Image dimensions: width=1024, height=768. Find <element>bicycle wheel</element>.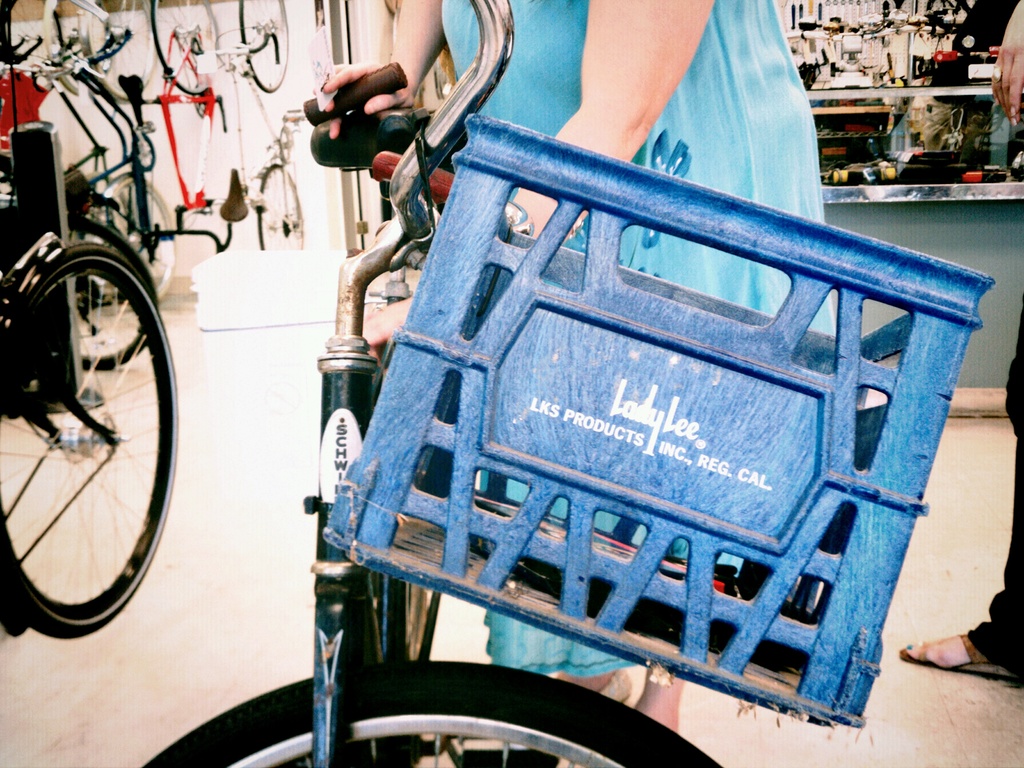
rect(68, 0, 156, 101).
